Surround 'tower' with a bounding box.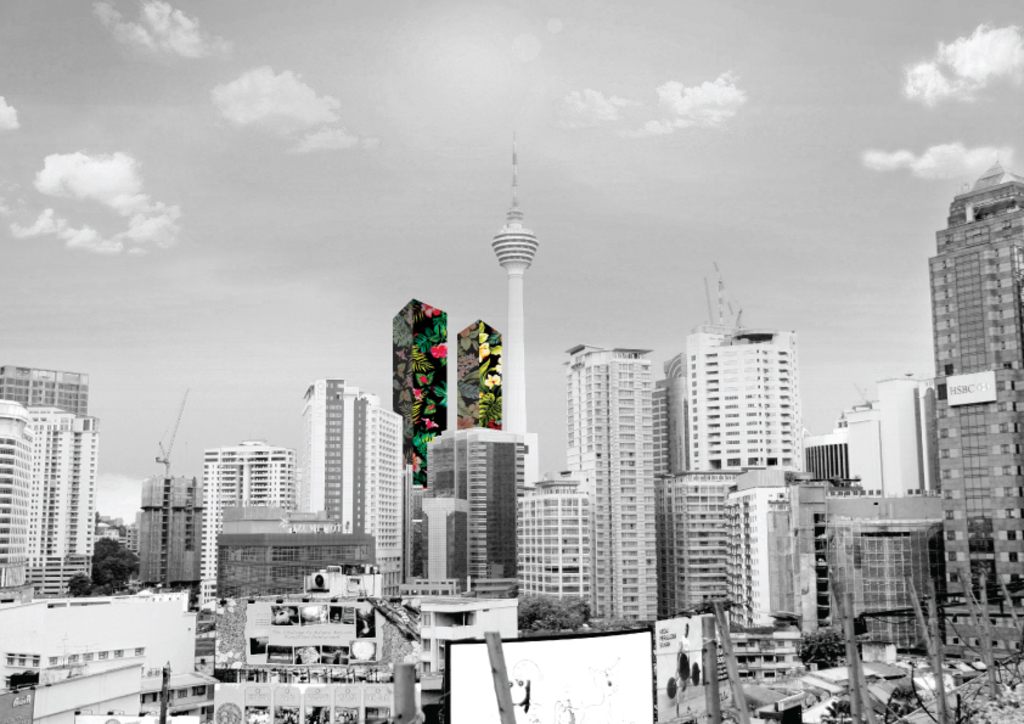
(0,366,86,411).
